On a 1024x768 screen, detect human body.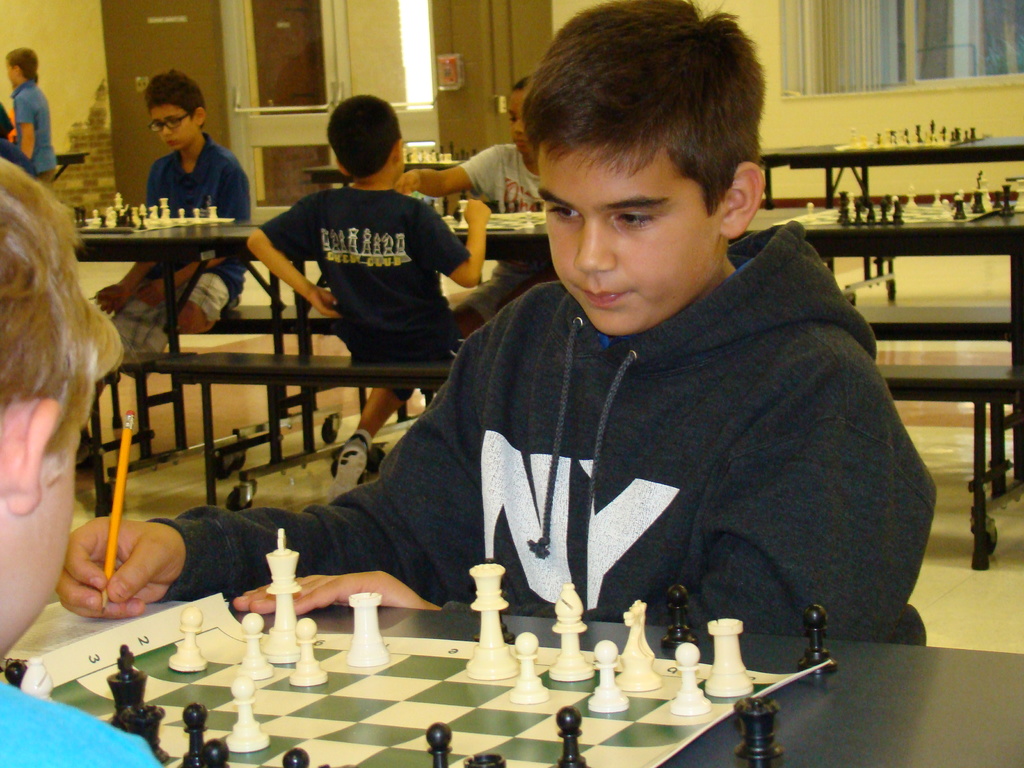
[54, 0, 940, 648].
